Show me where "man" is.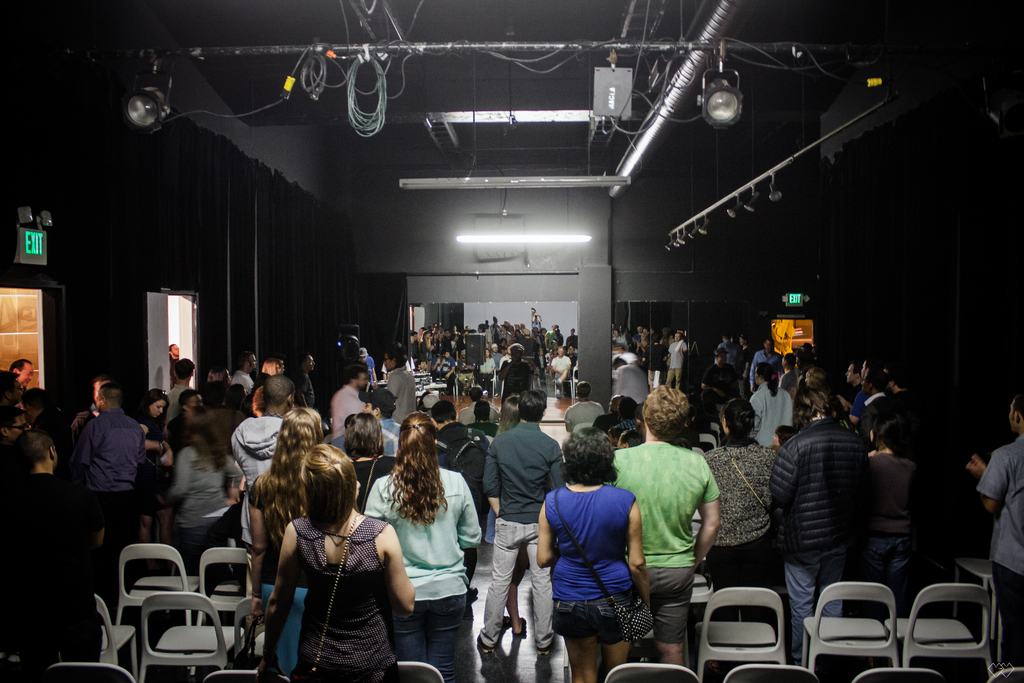
"man" is at box(749, 334, 791, 397).
